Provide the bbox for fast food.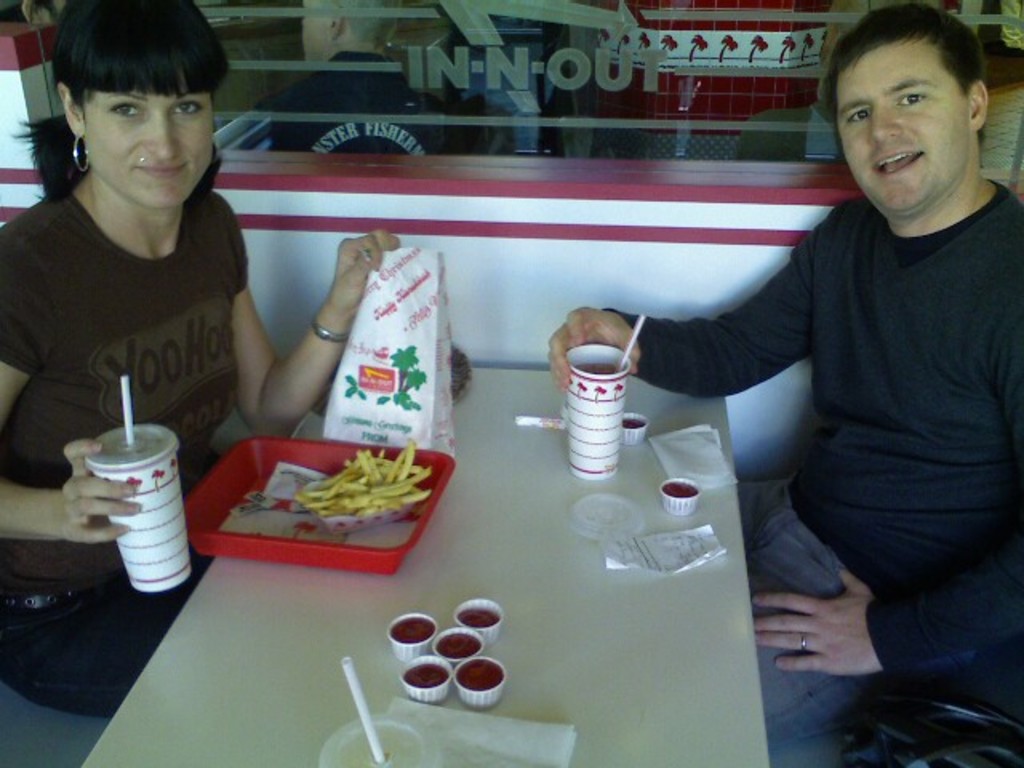
[x1=459, y1=658, x2=501, y2=688].
